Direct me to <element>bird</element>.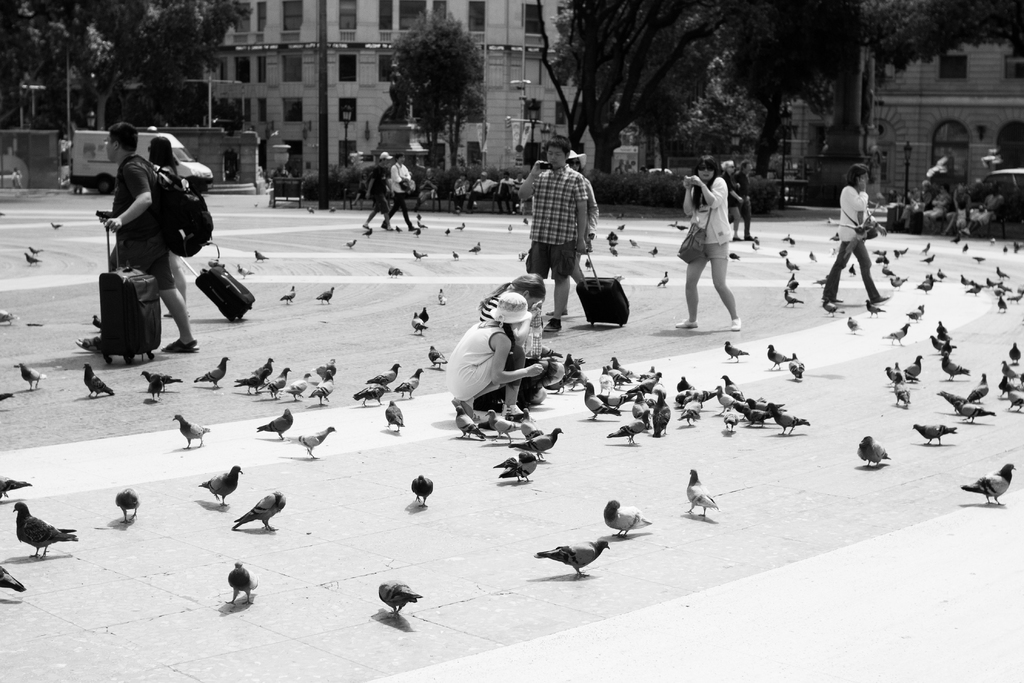
Direction: 602, 498, 653, 538.
